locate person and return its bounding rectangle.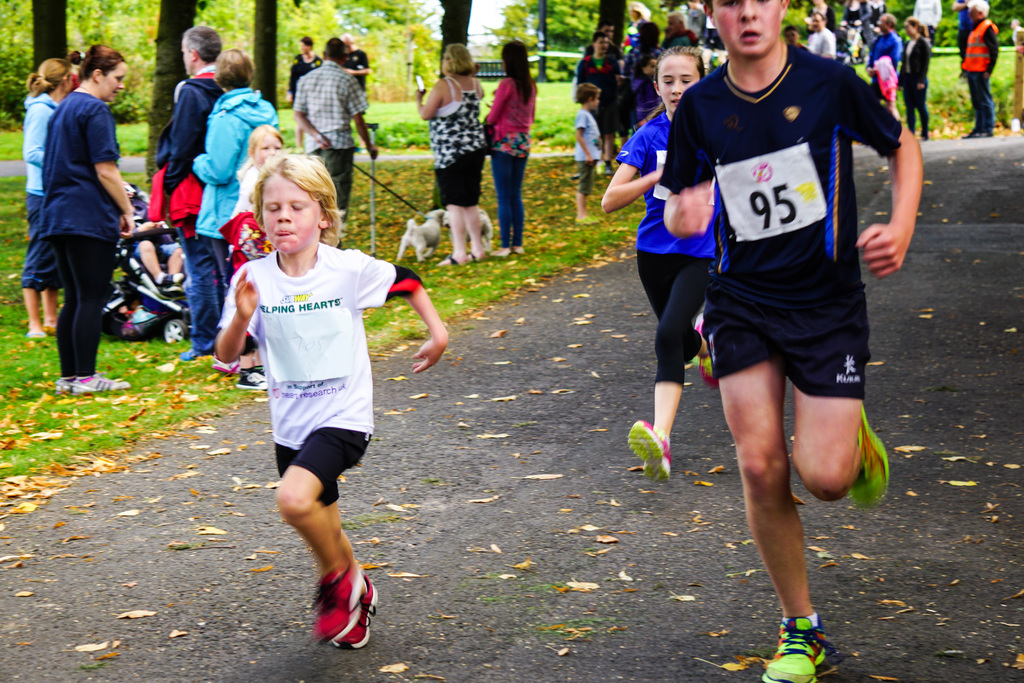
bbox=(660, 0, 909, 666).
